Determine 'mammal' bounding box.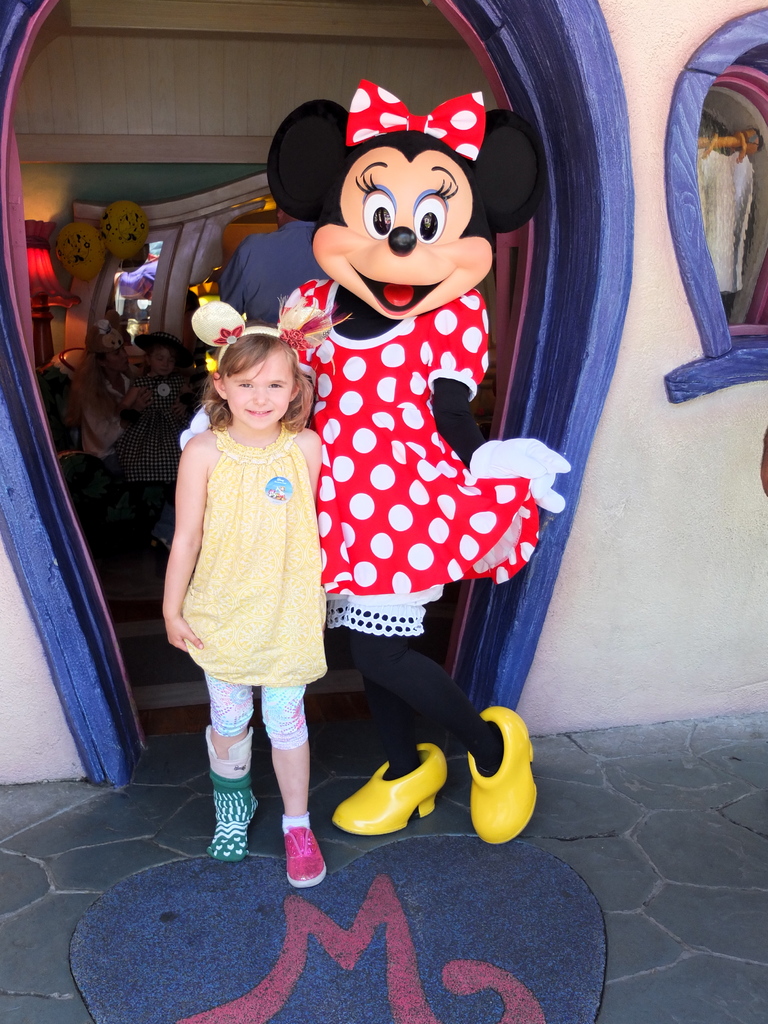
Determined: [266,79,571,847].
